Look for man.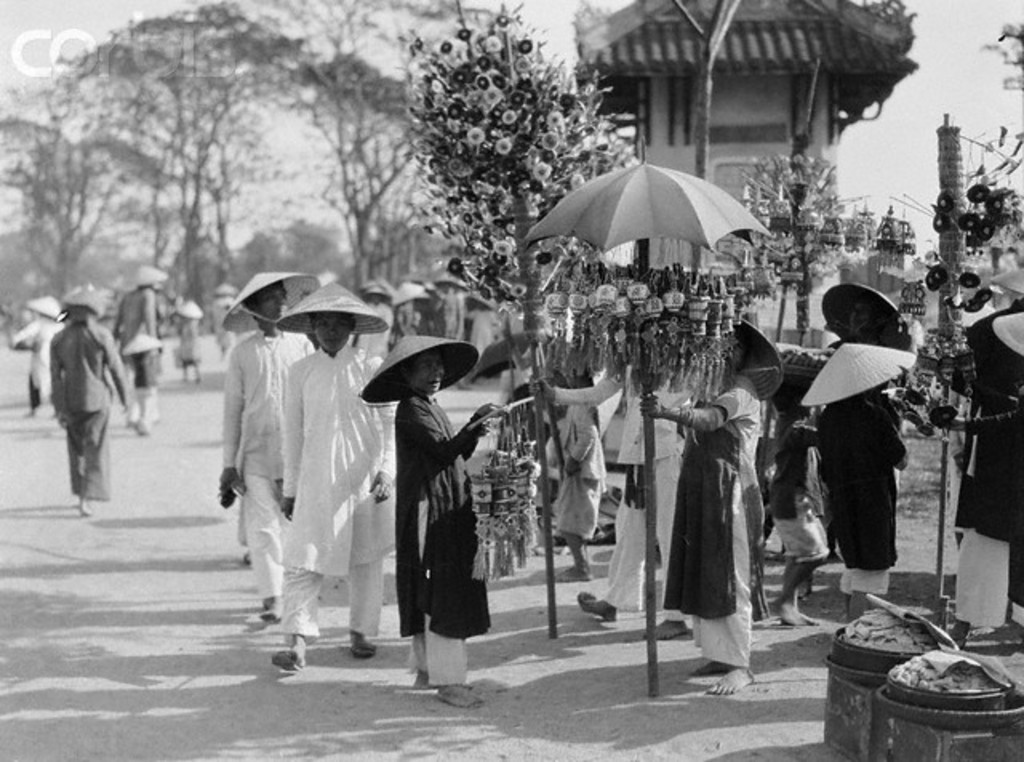
Found: [left=221, top=267, right=310, bottom=631].
